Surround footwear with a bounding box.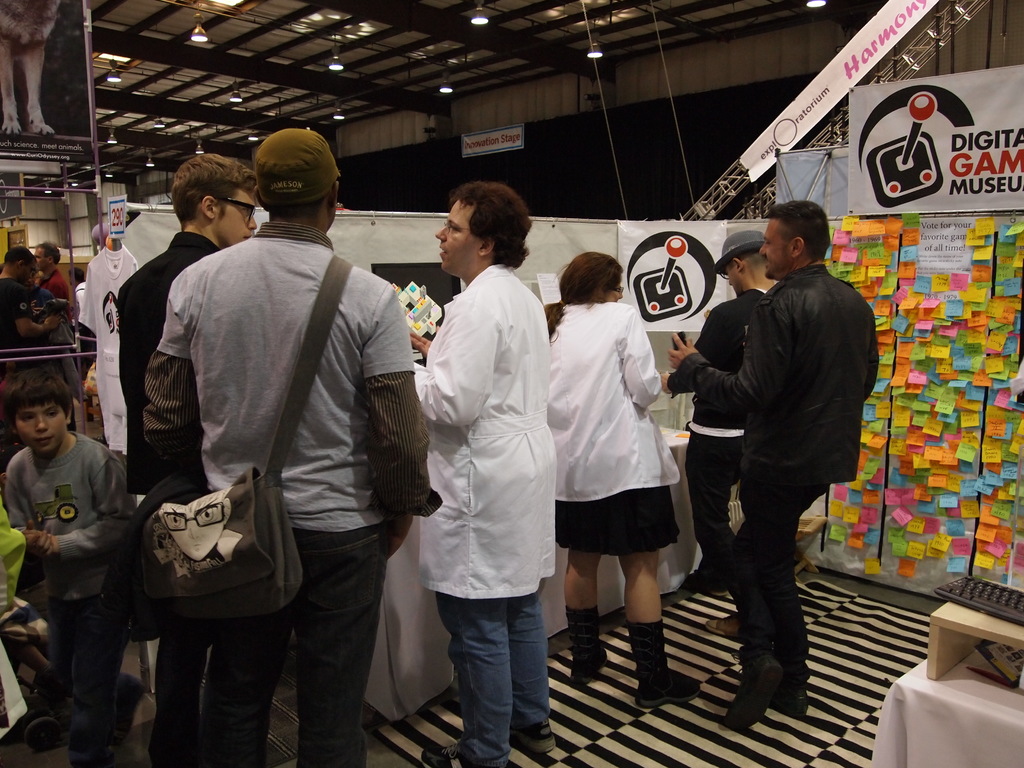
l=513, t=722, r=553, b=754.
